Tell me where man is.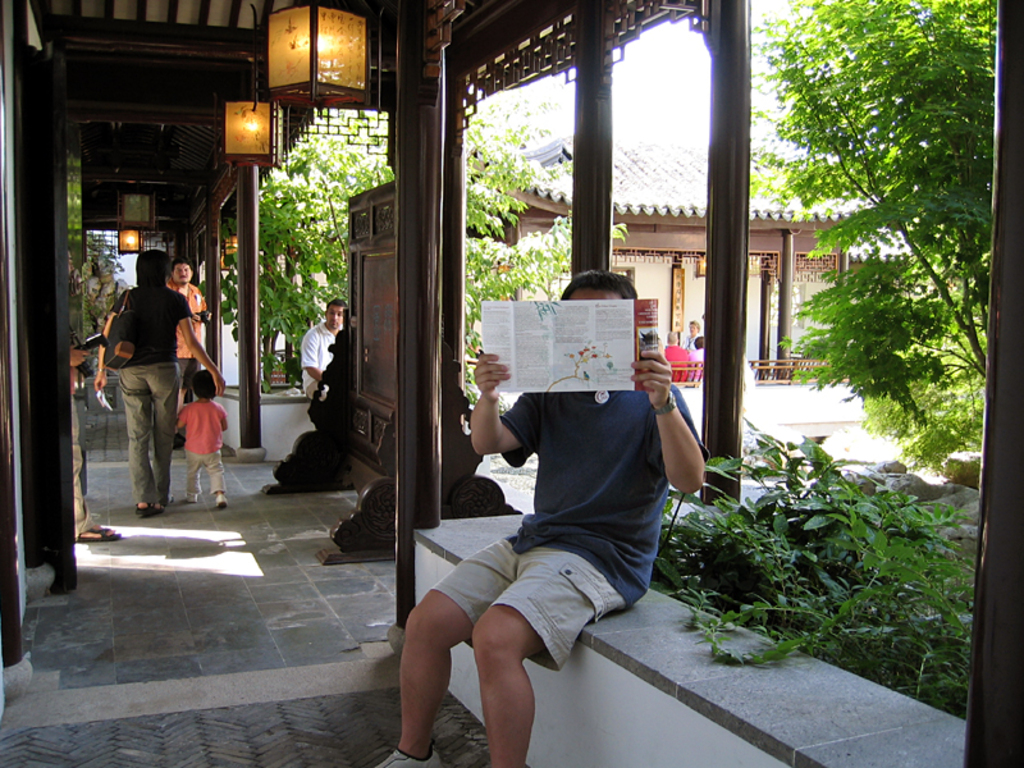
man is at [left=375, top=259, right=712, bottom=767].
